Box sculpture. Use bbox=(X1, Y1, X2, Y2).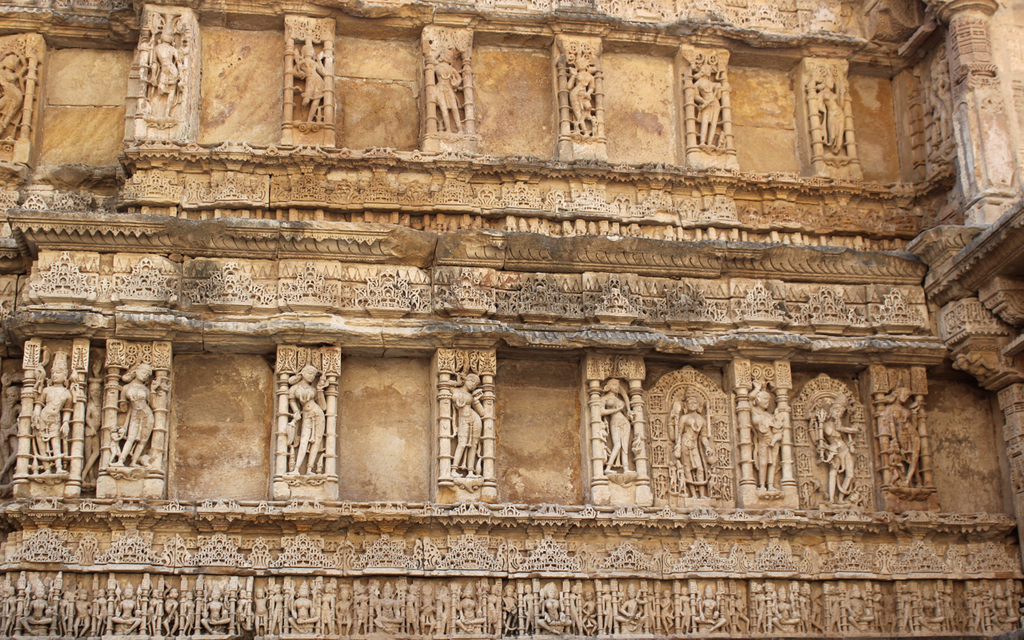
bbox=(576, 357, 646, 511).
